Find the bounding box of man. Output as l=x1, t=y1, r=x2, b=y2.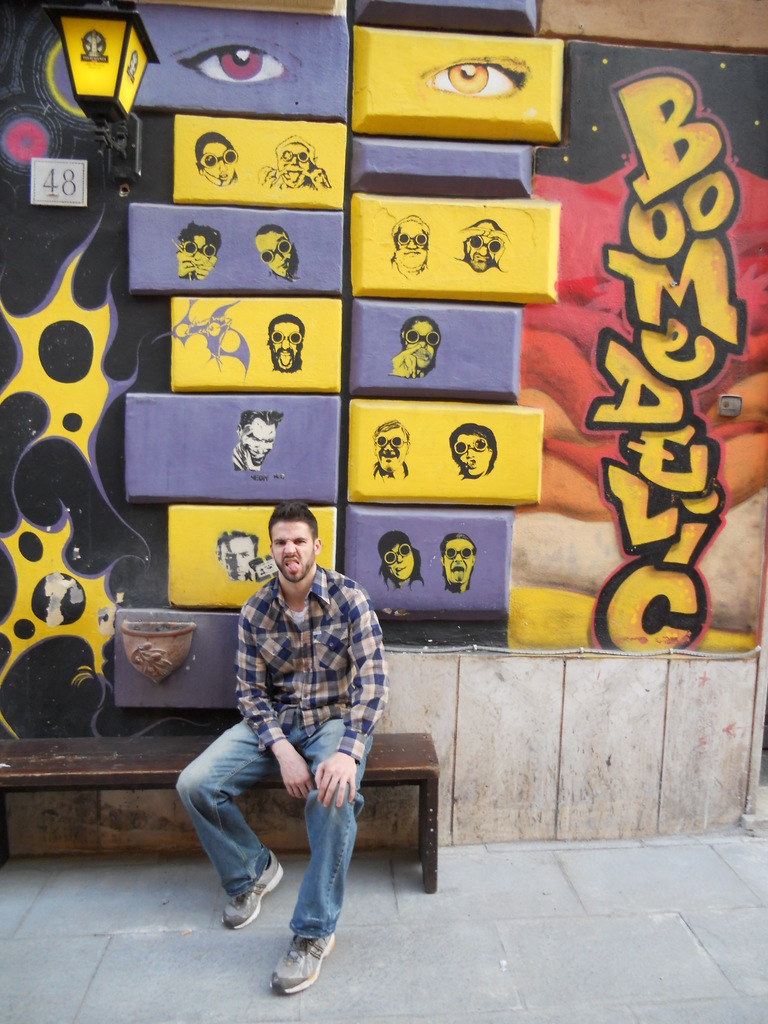
l=389, t=316, r=440, b=379.
